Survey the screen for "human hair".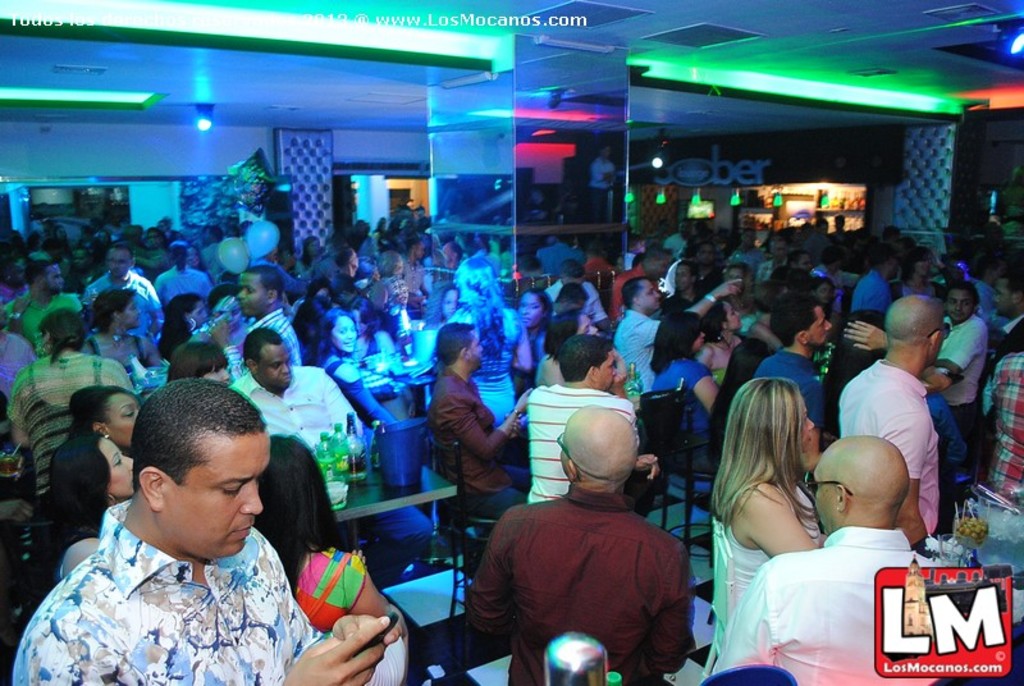
Survey found: bbox(239, 326, 282, 369).
